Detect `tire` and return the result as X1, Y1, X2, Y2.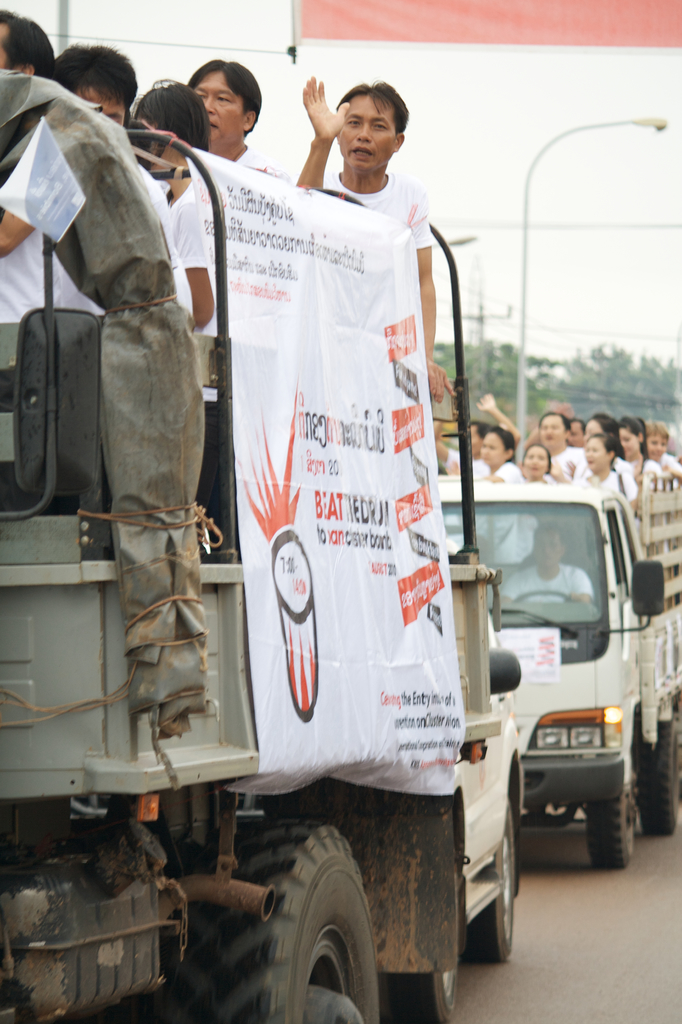
175, 814, 372, 1023.
